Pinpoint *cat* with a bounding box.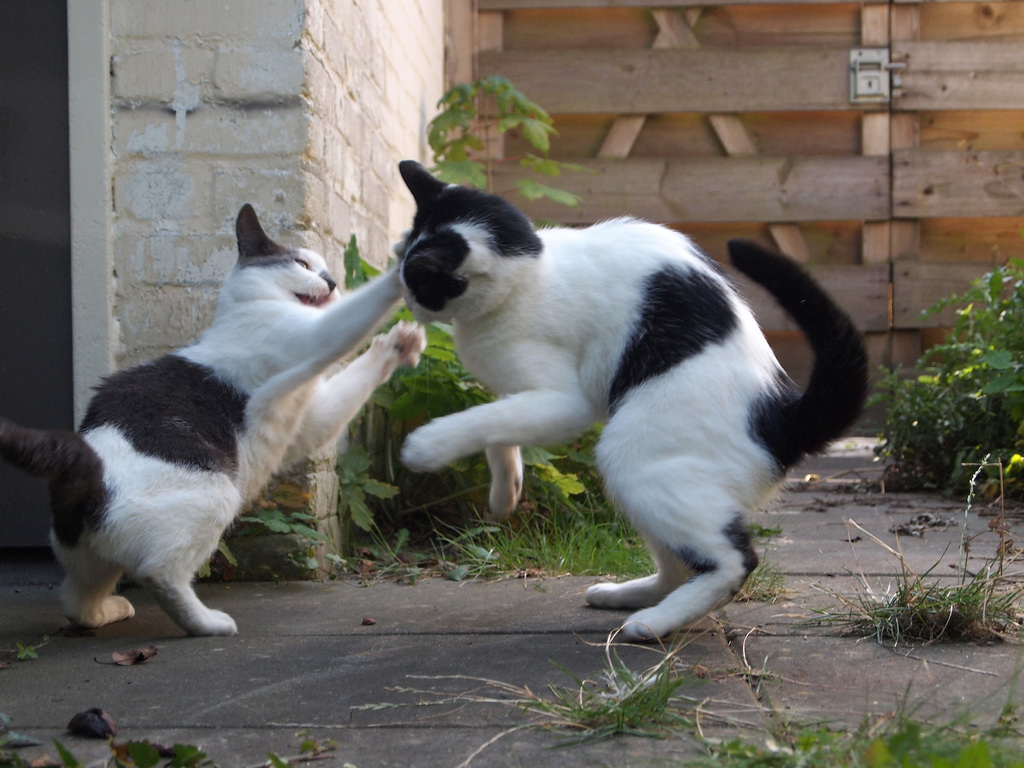
crop(1, 200, 403, 639).
